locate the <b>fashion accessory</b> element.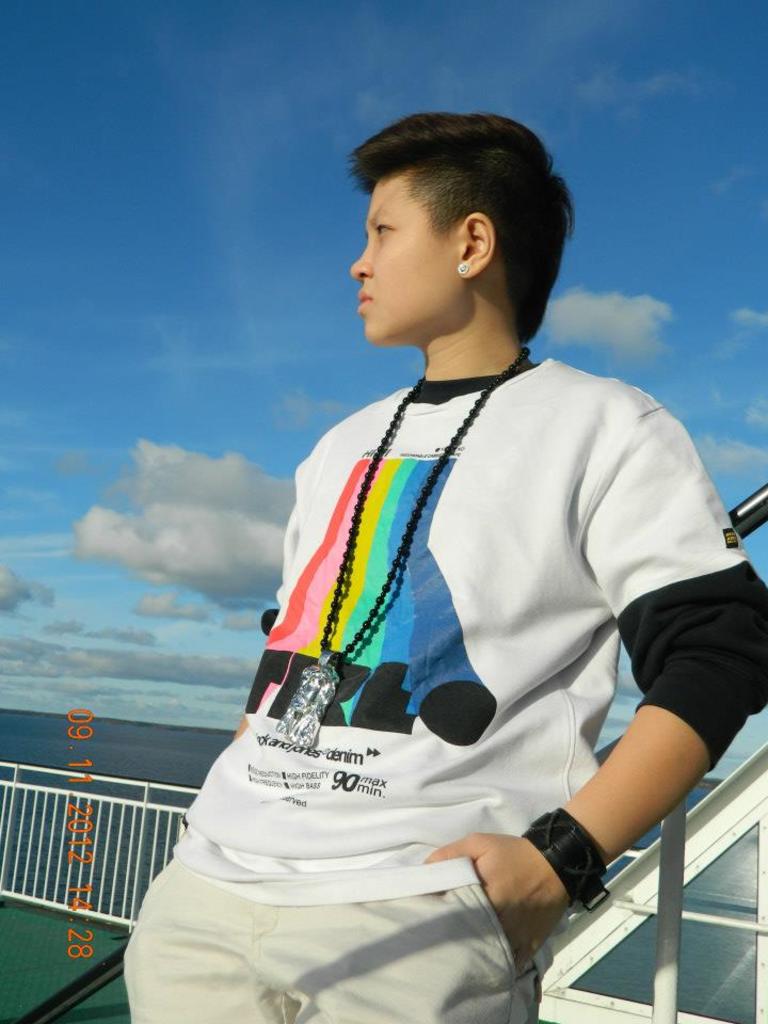
Element bbox: [x1=269, y1=343, x2=530, y2=752].
